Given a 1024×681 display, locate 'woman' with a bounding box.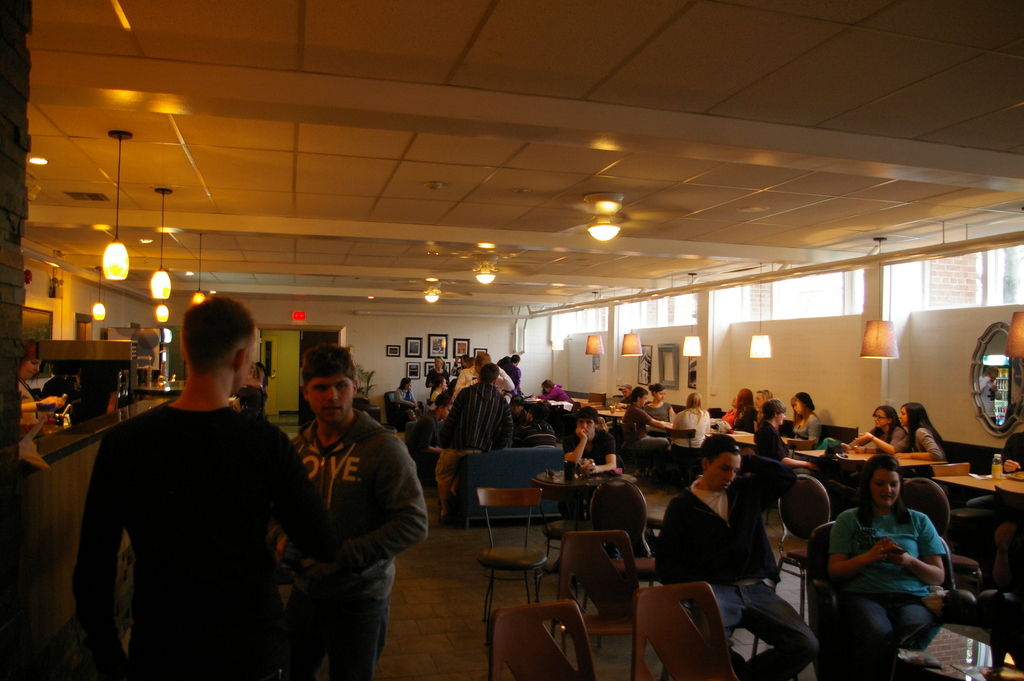
Located: [left=424, top=376, right=455, bottom=415].
